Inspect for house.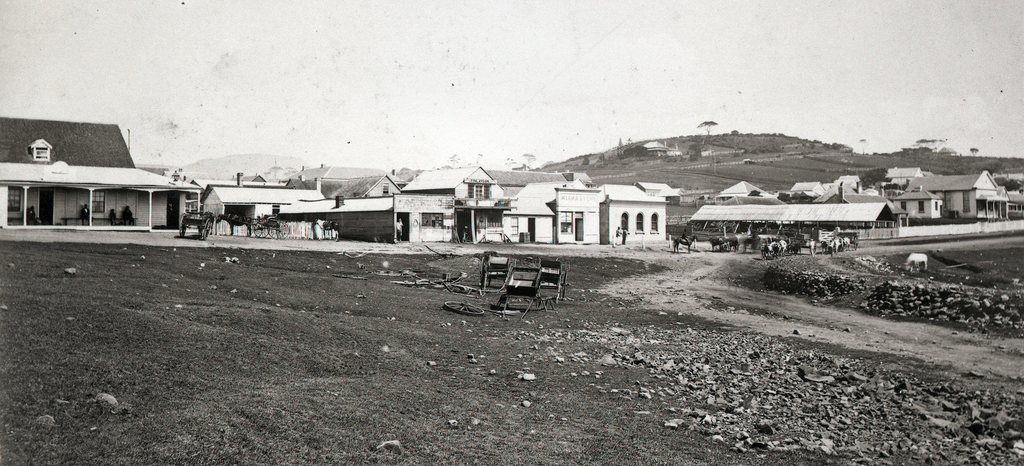
Inspection: left=285, top=198, right=400, bottom=239.
